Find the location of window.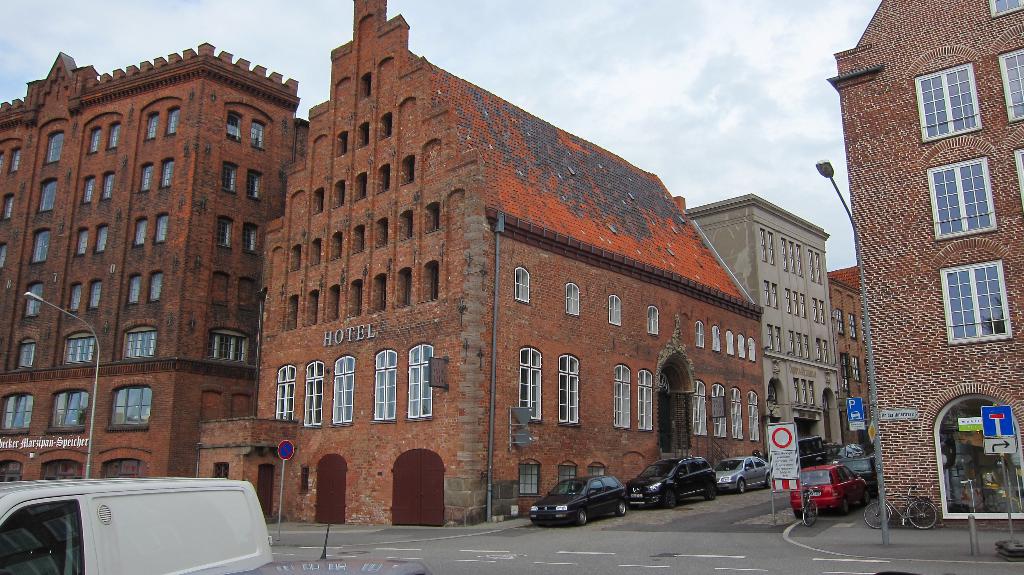
Location: x1=209 y1=205 x2=237 y2=254.
